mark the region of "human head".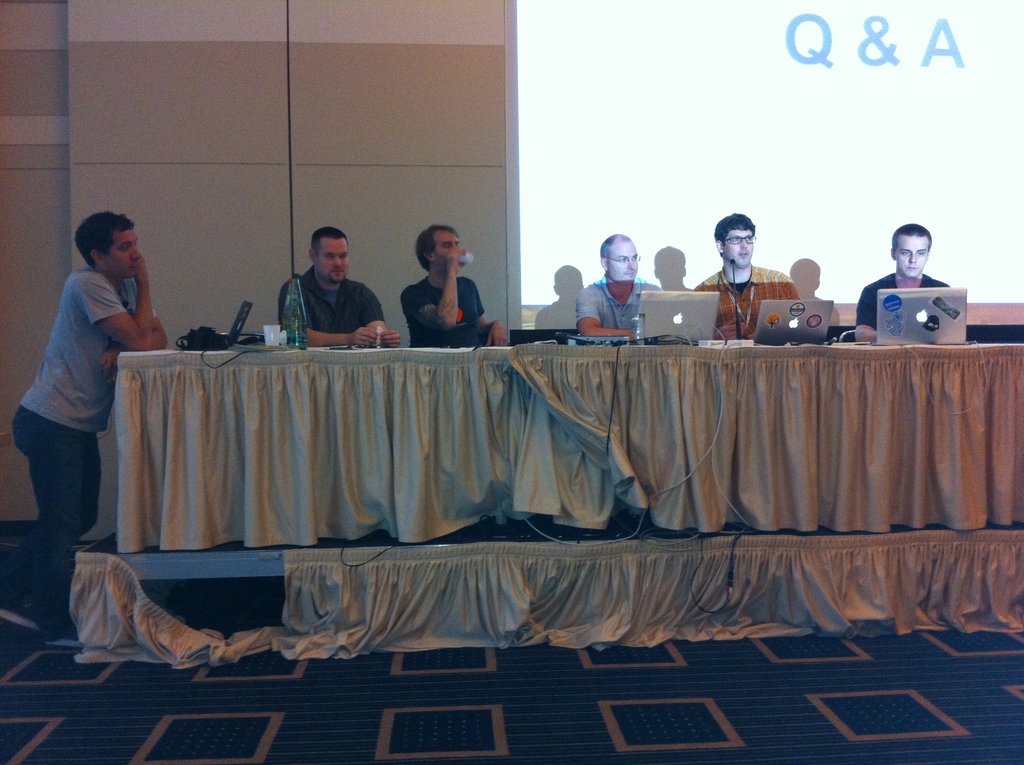
Region: <bbox>711, 211, 758, 266</bbox>.
